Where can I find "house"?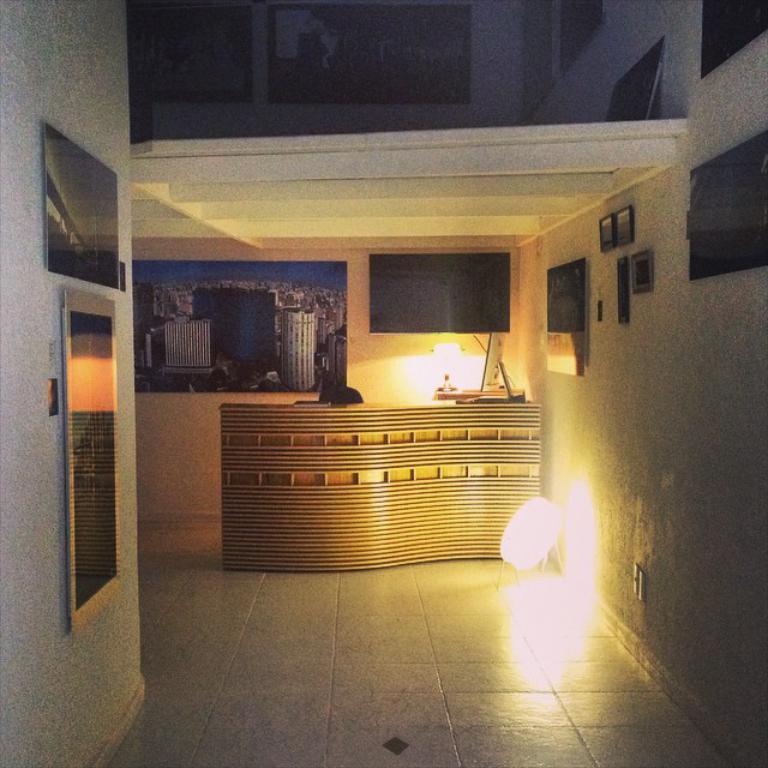
You can find it at [0,0,767,767].
